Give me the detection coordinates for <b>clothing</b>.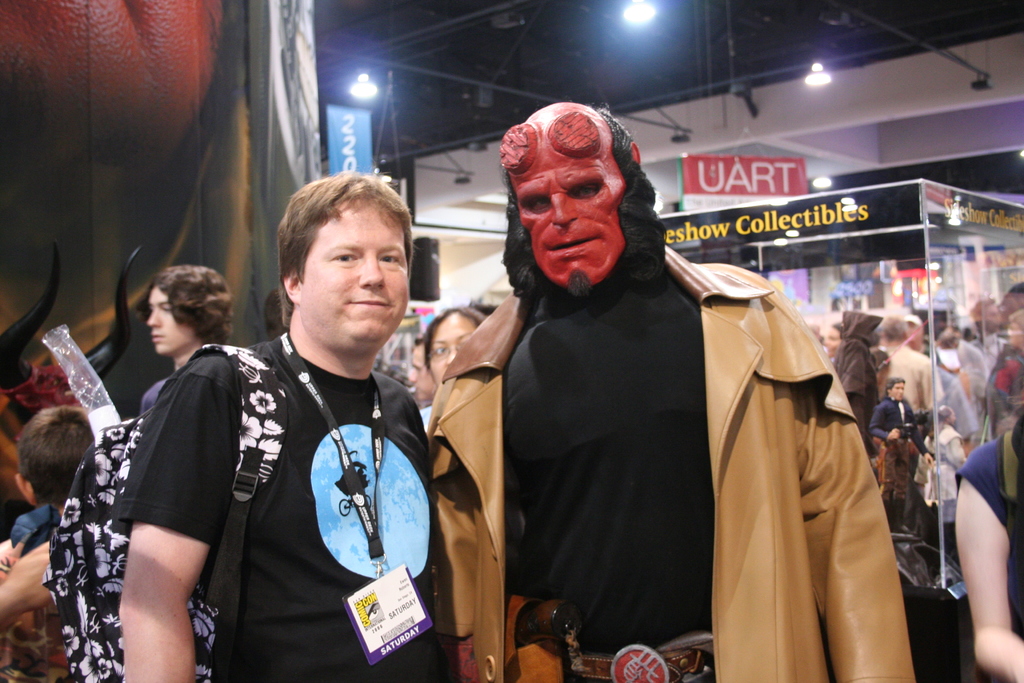
detection(141, 374, 175, 413).
